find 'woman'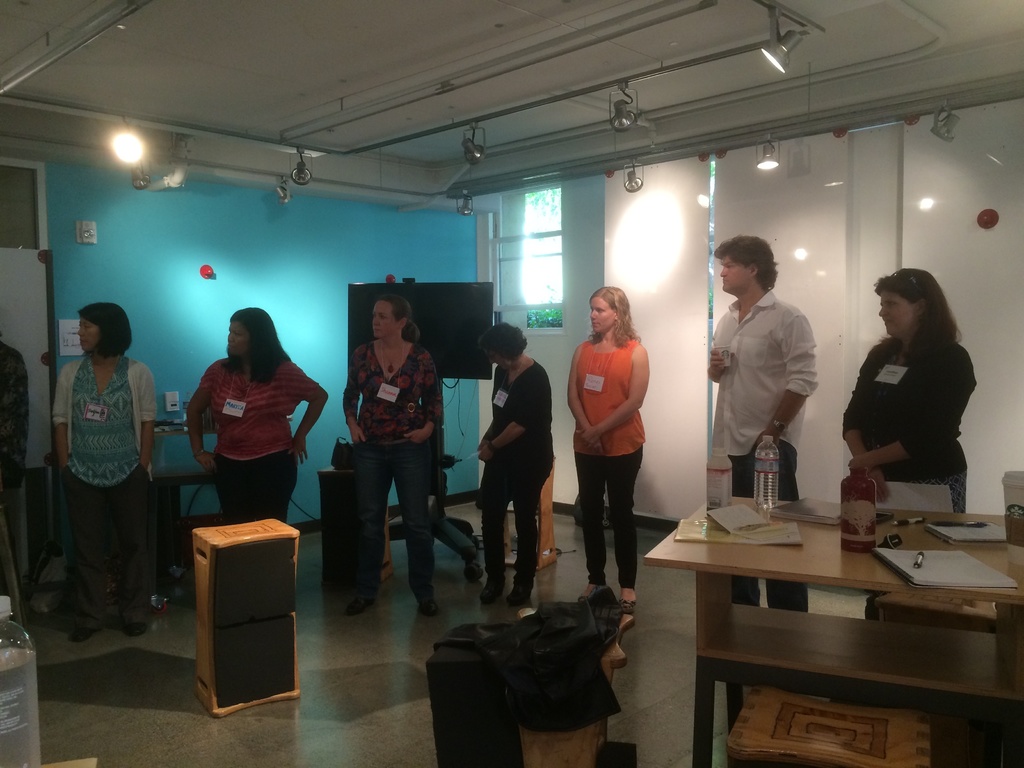
[845,260,982,527]
